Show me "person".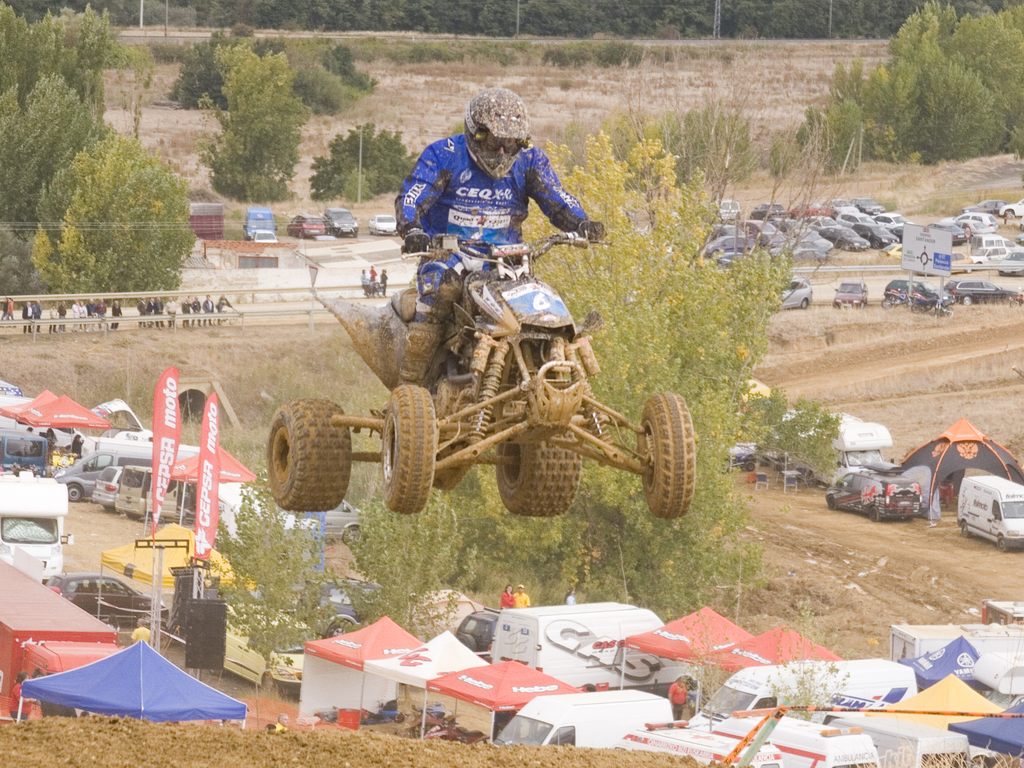
"person" is here: {"left": 127, "top": 619, "right": 153, "bottom": 648}.
